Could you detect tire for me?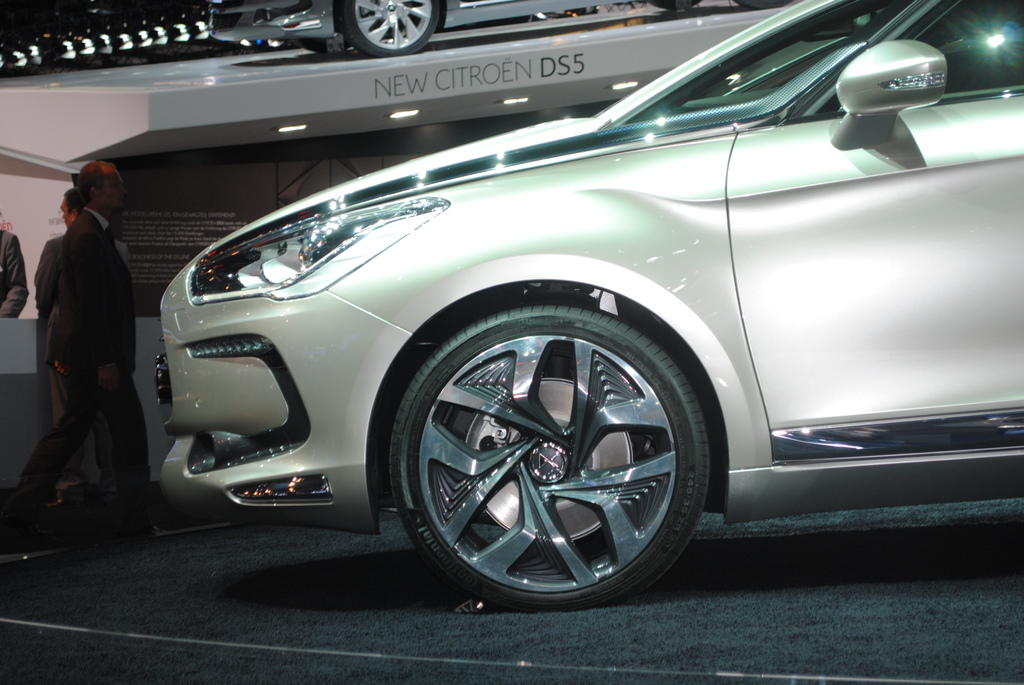
Detection result: 648/2/701/12.
